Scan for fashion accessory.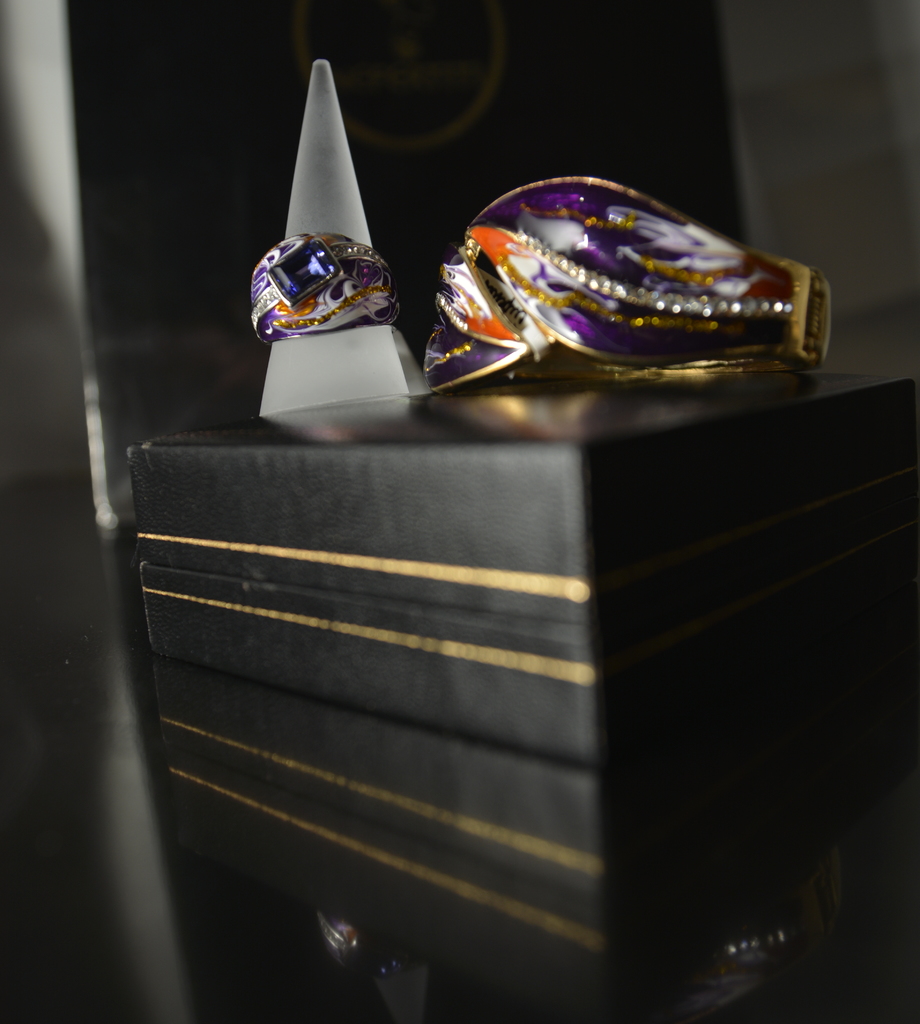
Scan result: (x1=255, y1=236, x2=403, y2=335).
